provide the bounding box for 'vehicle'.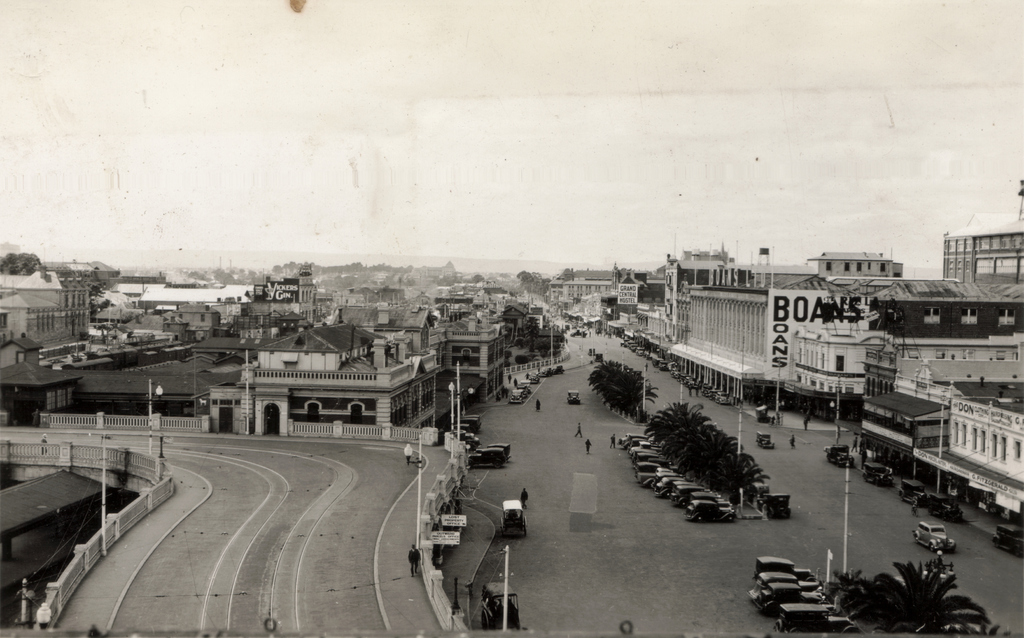
bbox(928, 489, 963, 522).
